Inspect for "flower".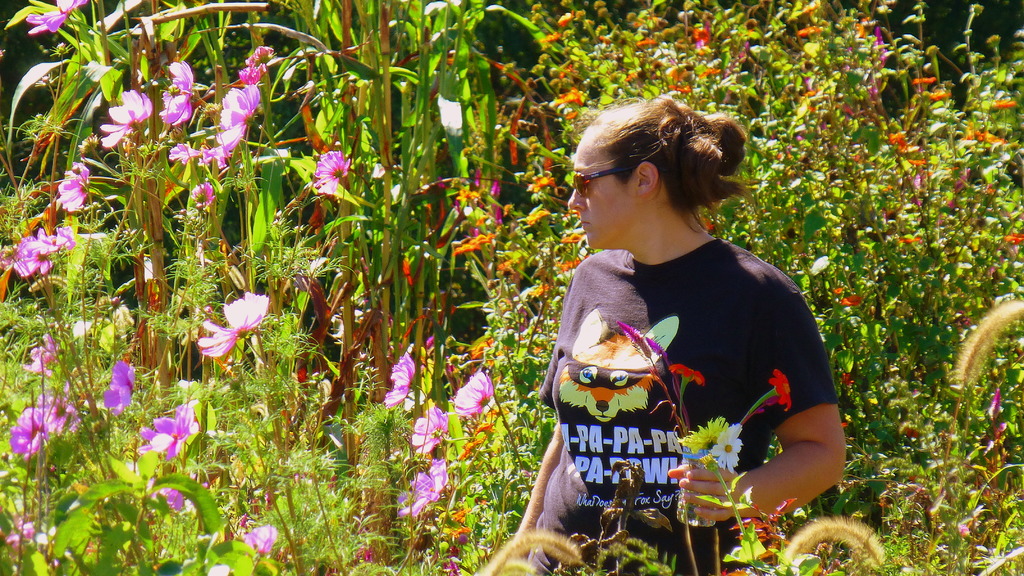
Inspection: bbox(793, 20, 824, 45).
